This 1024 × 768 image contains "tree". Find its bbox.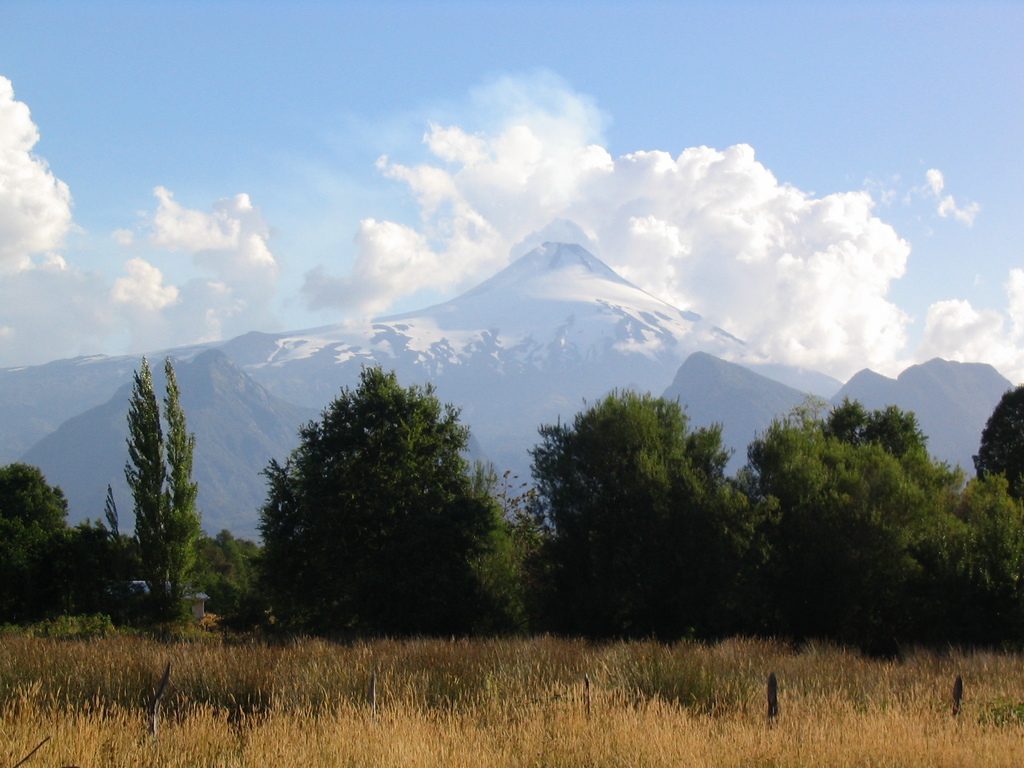
{"left": 0, "top": 463, "right": 82, "bottom": 620}.
